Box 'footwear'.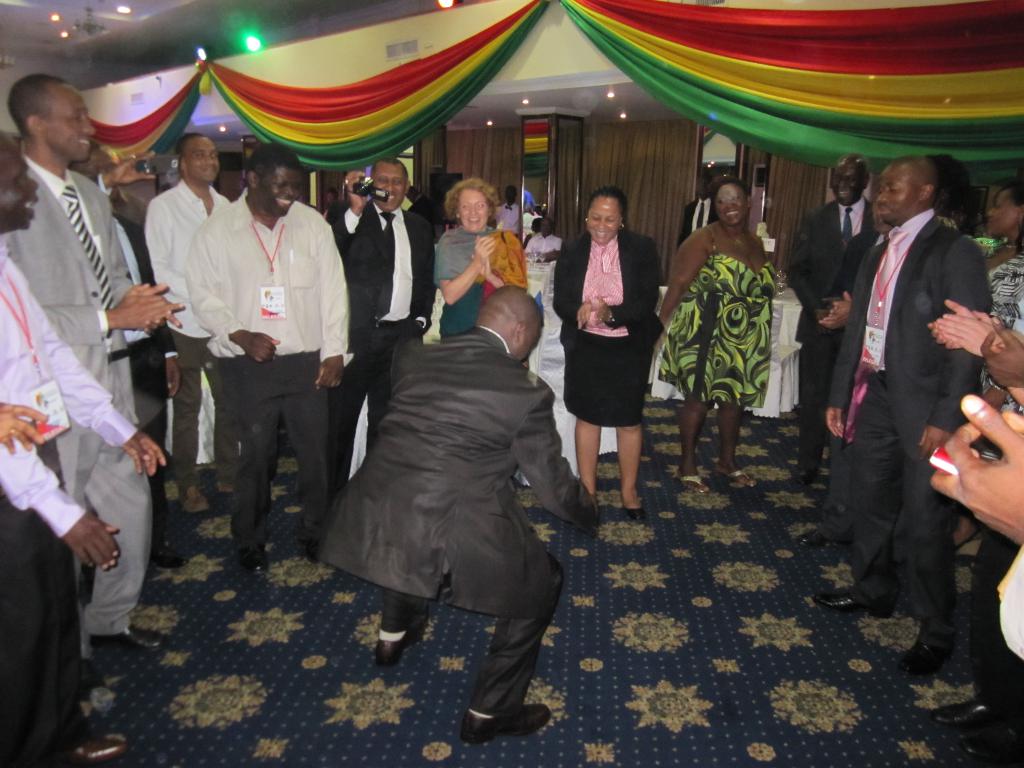
304:542:320:562.
